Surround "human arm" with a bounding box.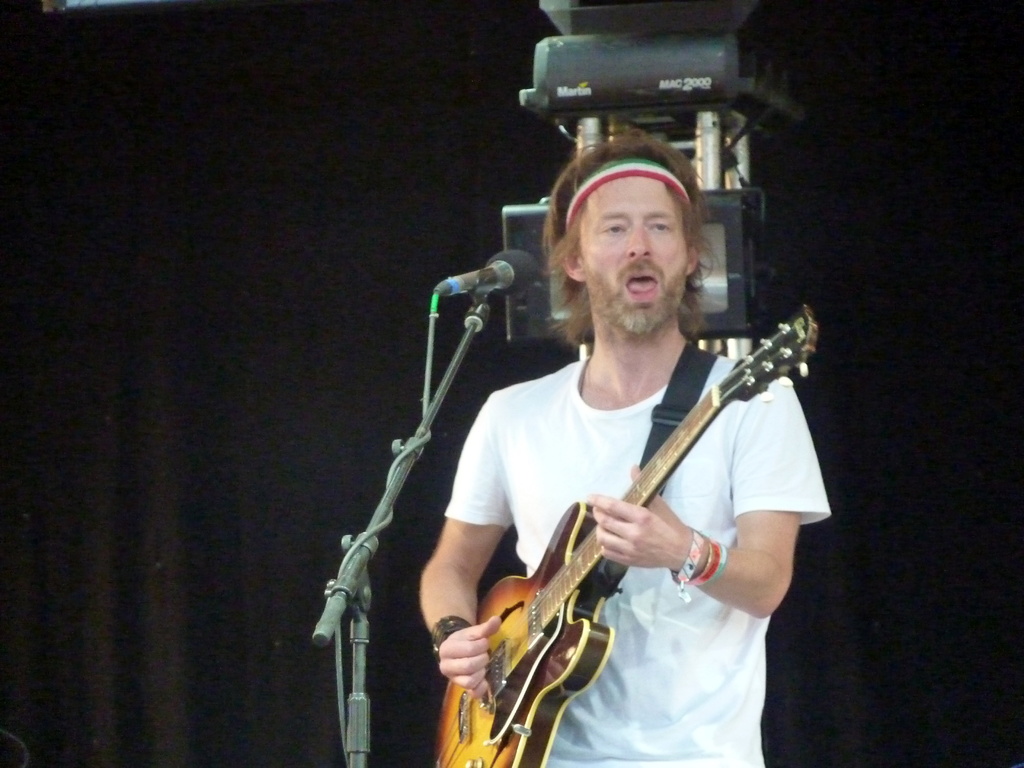
589, 362, 804, 617.
